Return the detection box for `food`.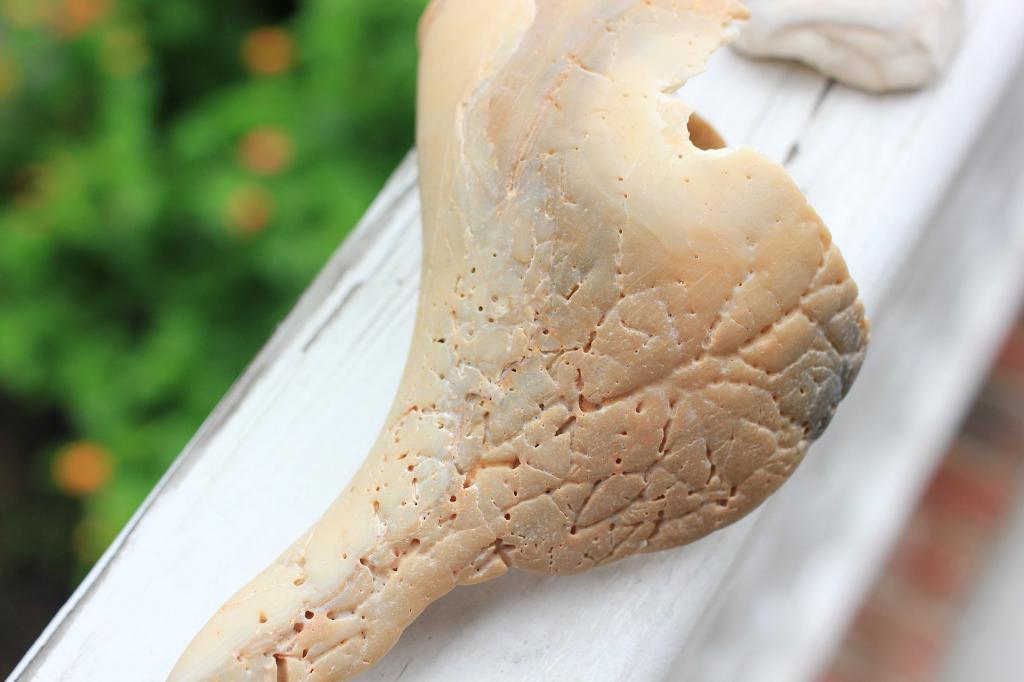
rect(171, 0, 957, 681).
